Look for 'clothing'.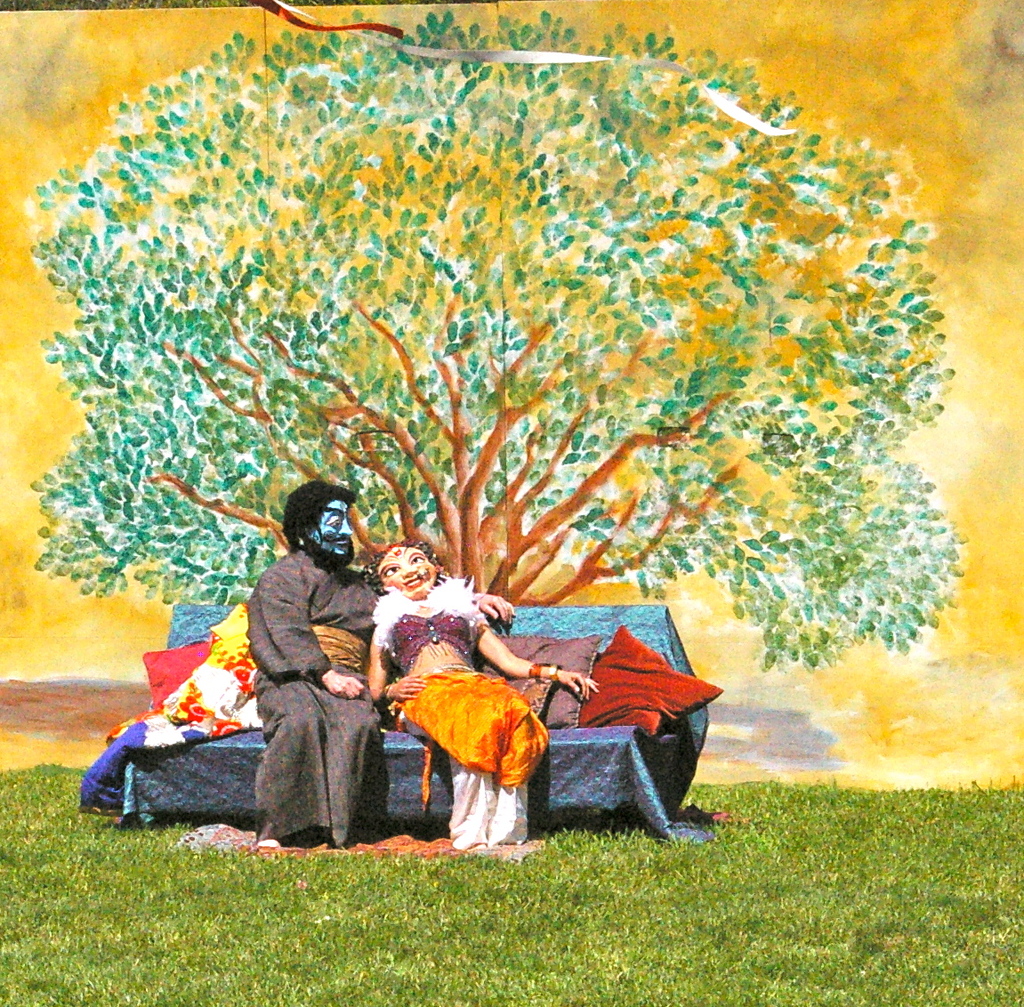
Found: 241/546/383/843.
